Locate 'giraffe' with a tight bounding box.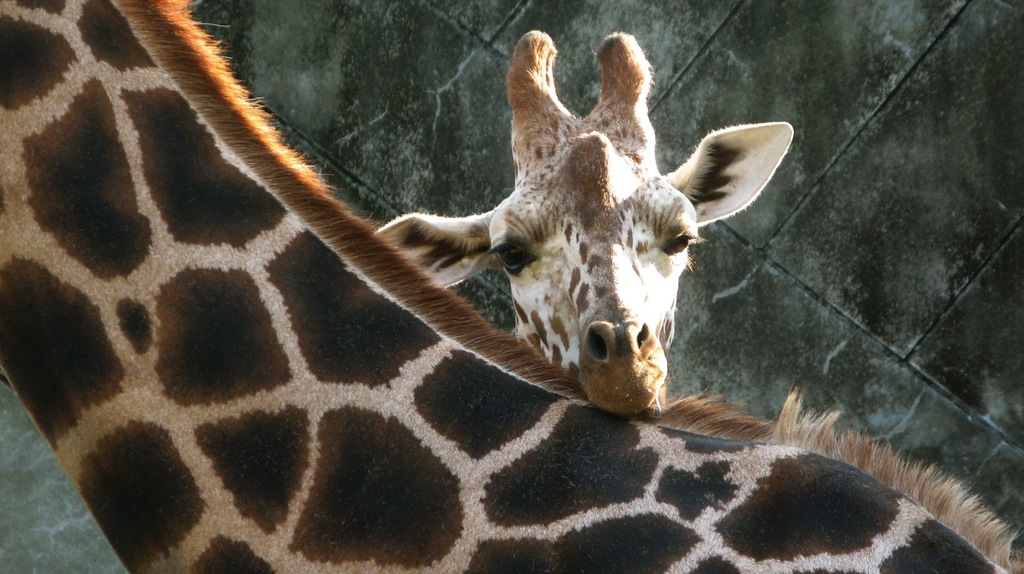
<region>388, 23, 800, 423</region>.
